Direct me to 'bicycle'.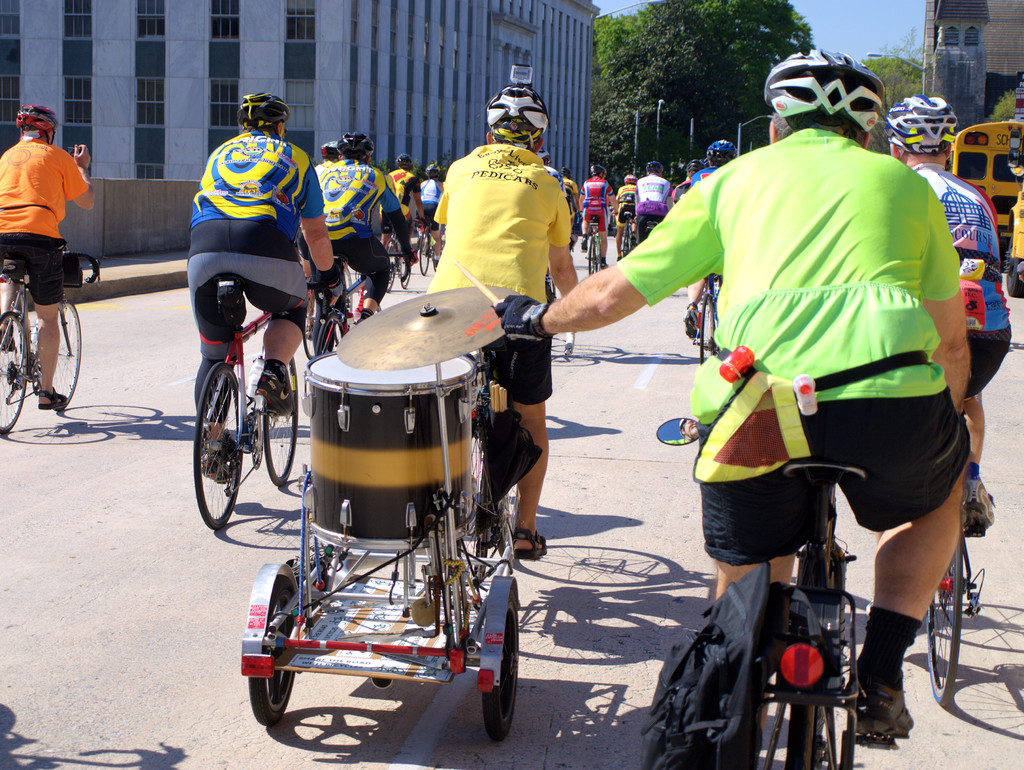
Direction: detection(577, 209, 619, 275).
